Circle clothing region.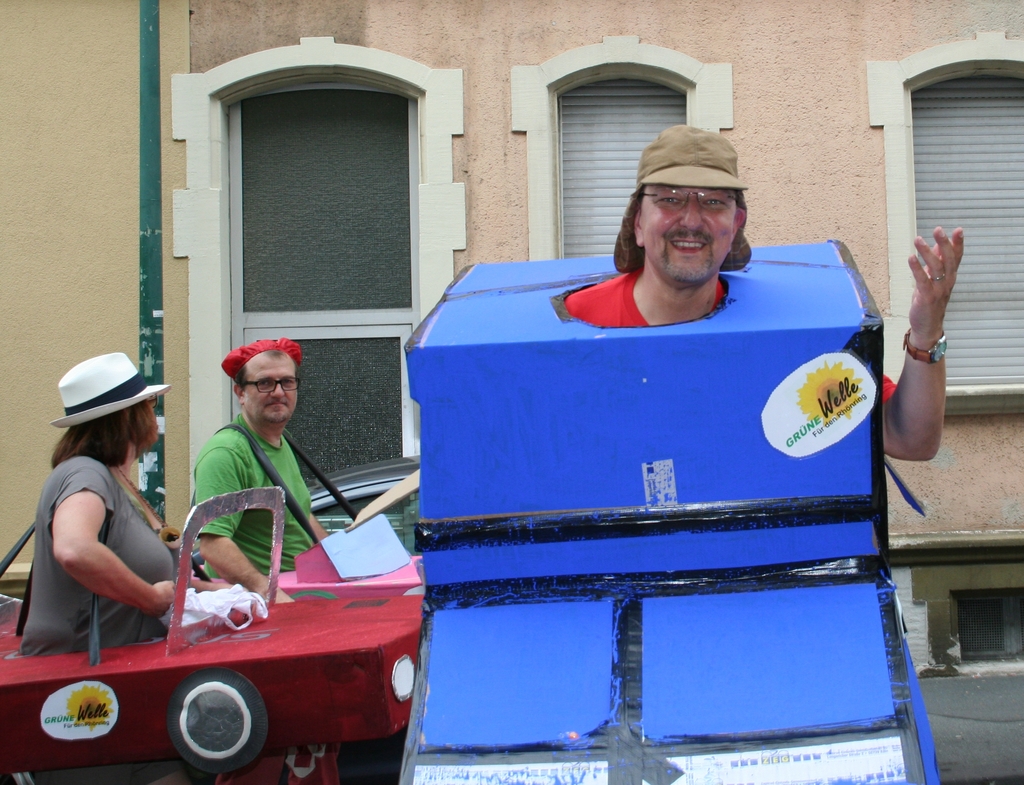
Region: detection(556, 261, 730, 333).
